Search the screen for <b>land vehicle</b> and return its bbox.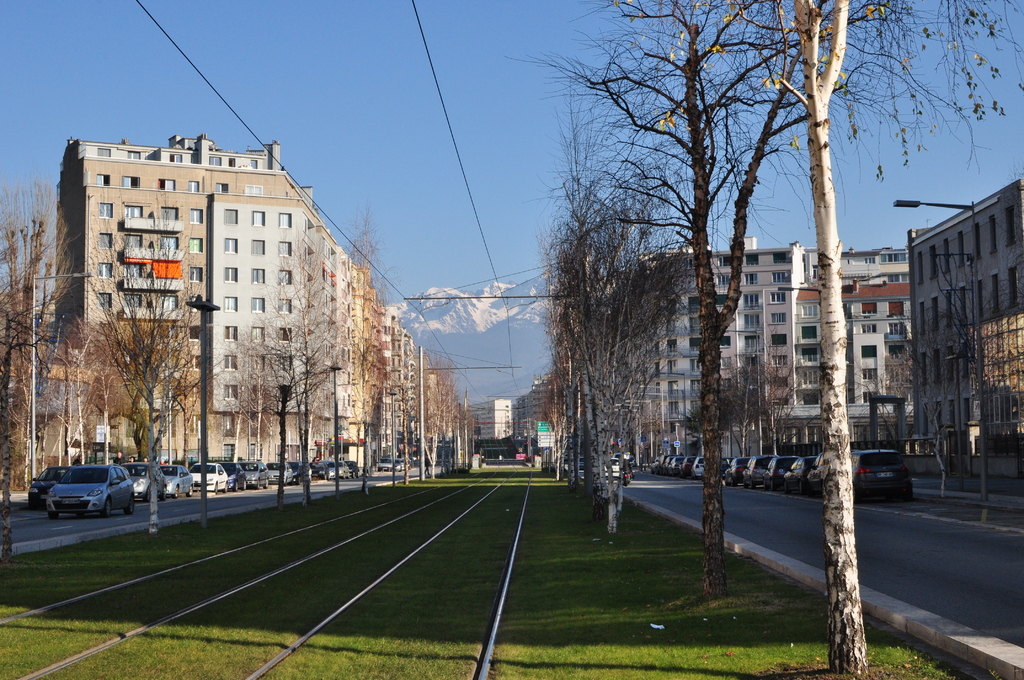
Found: [x1=269, y1=460, x2=292, y2=480].
